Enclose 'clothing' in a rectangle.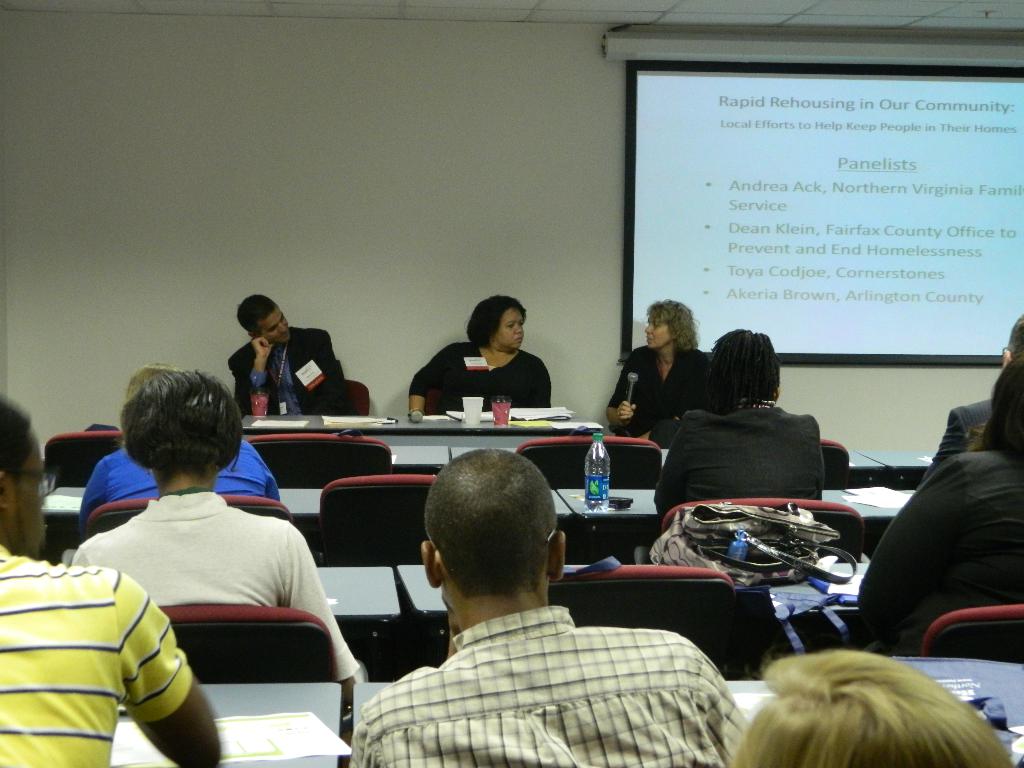
{"x1": 927, "y1": 400, "x2": 1005, "y2": 472}.
